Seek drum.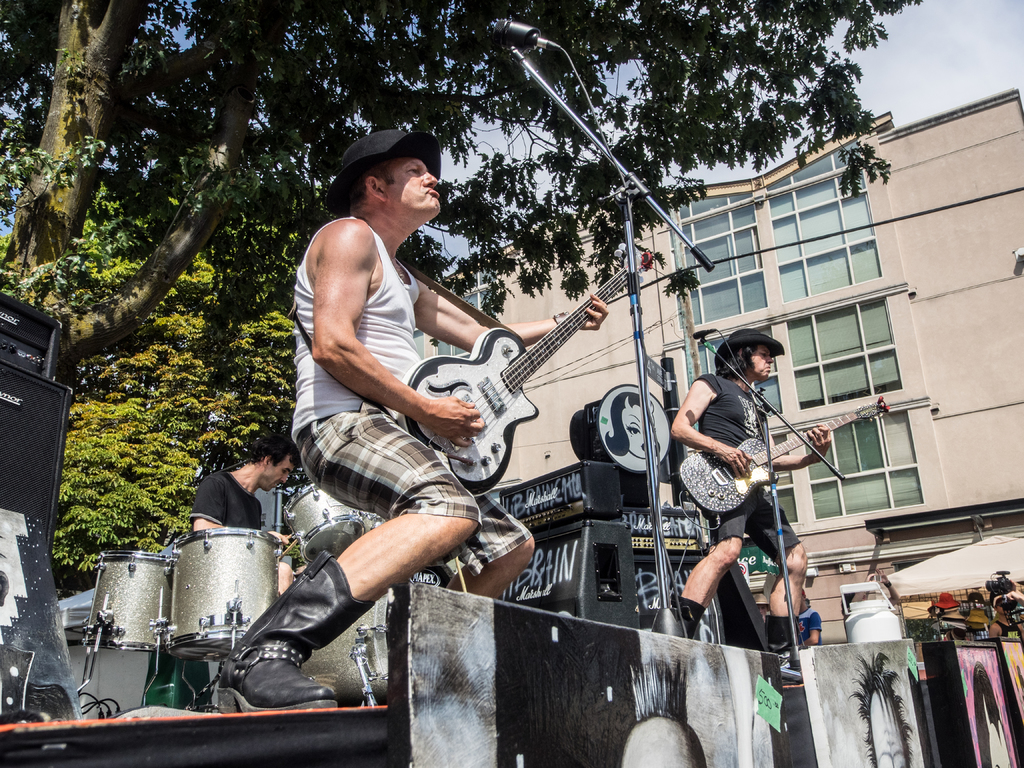
left=283, top=483, right=365, bottom=563.
